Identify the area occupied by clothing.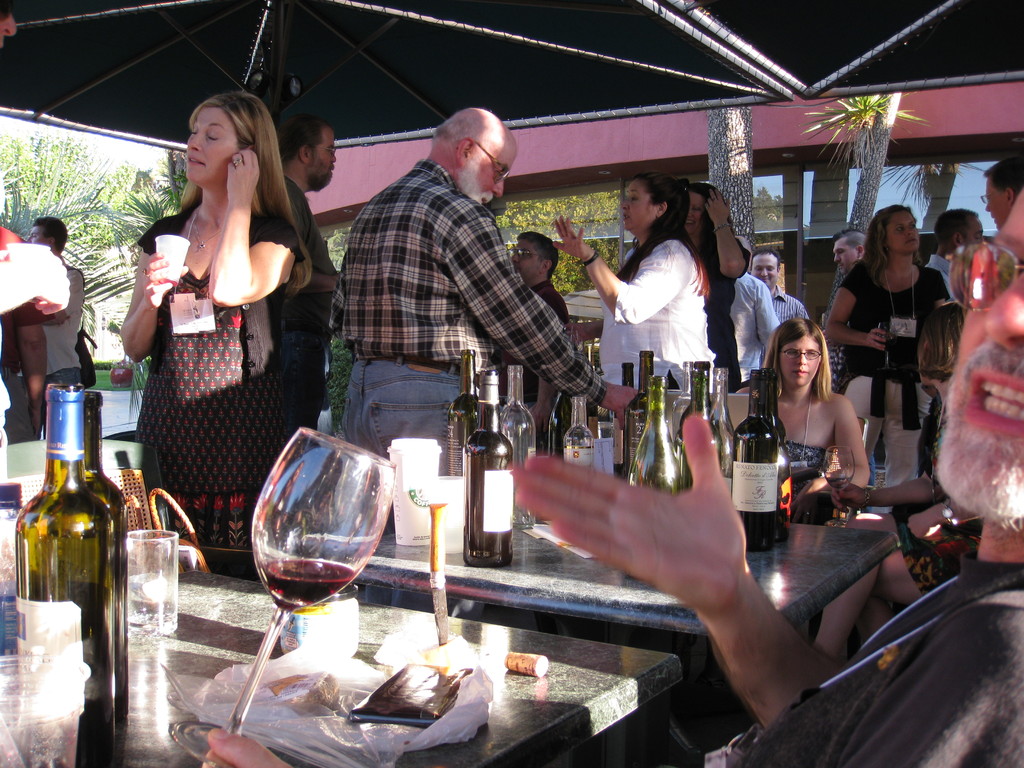
Area: (755, 287, 799, 335).
